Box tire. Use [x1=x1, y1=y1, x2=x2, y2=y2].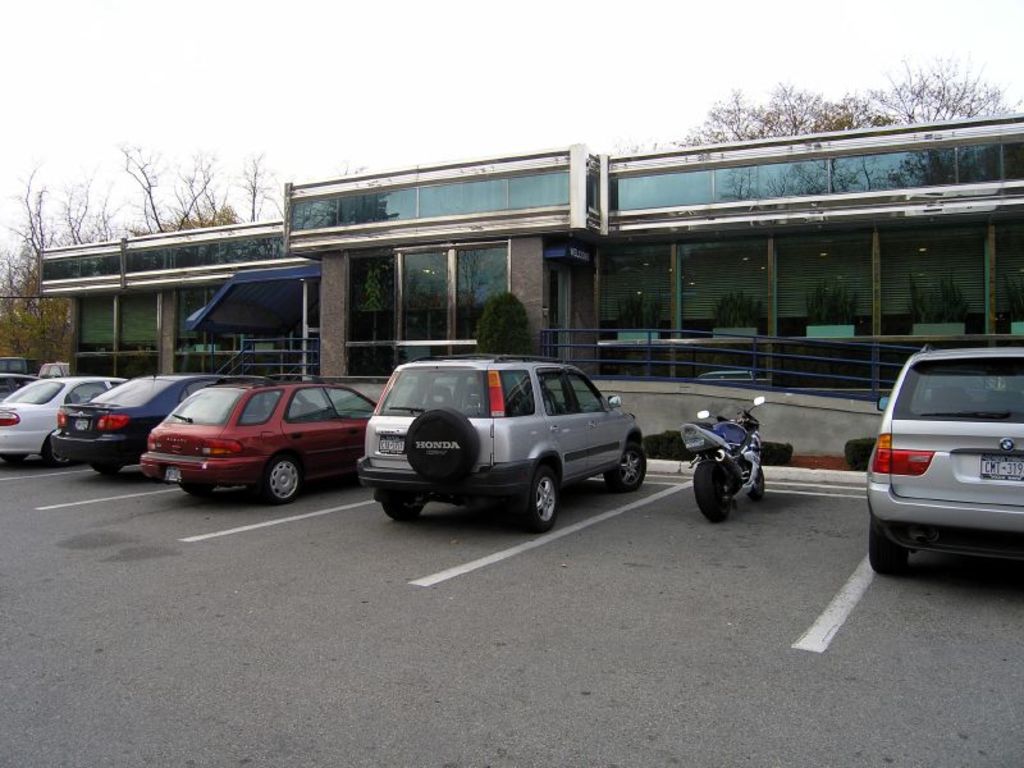
[x1=182, y1=480, x2=214, y2=495].
